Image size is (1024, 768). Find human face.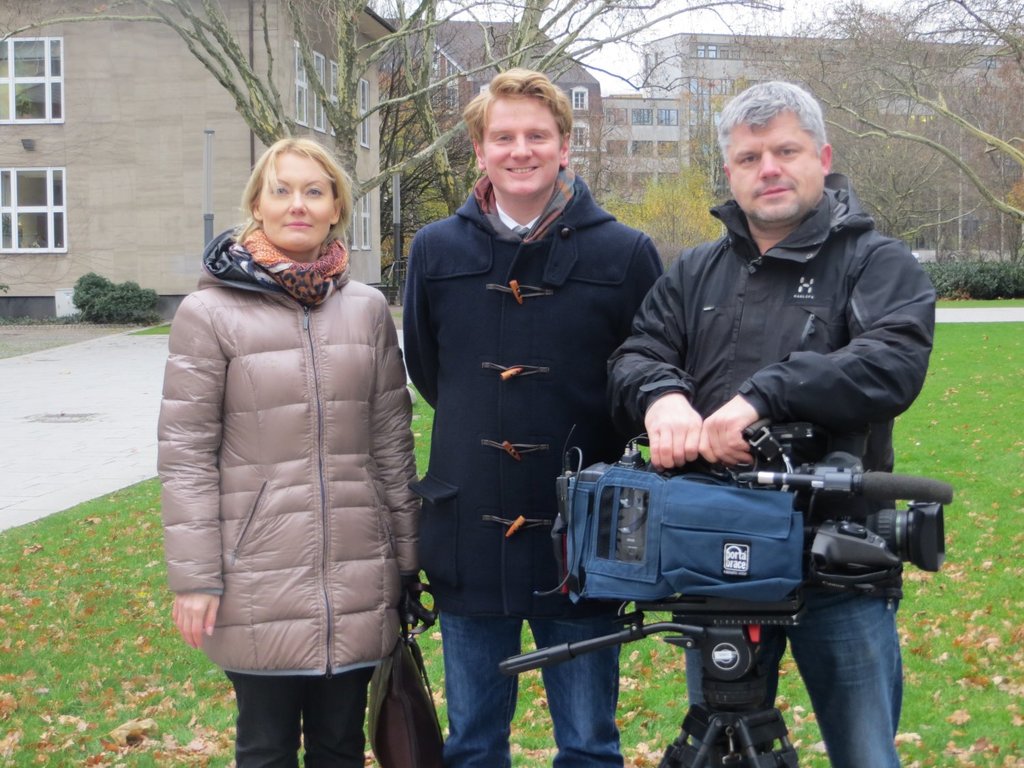
detection(481, 100, 566, 193).
